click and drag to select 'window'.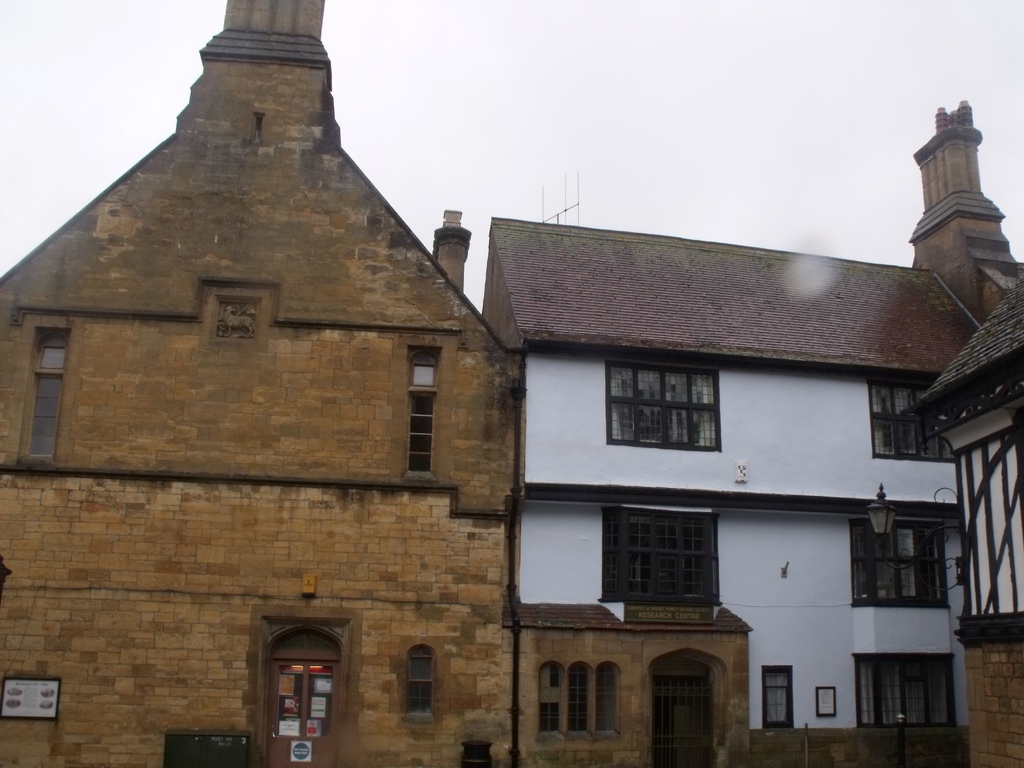
Selection: {"x1": 760, "y1": 664, "x2": 794, "y2": 724}.
